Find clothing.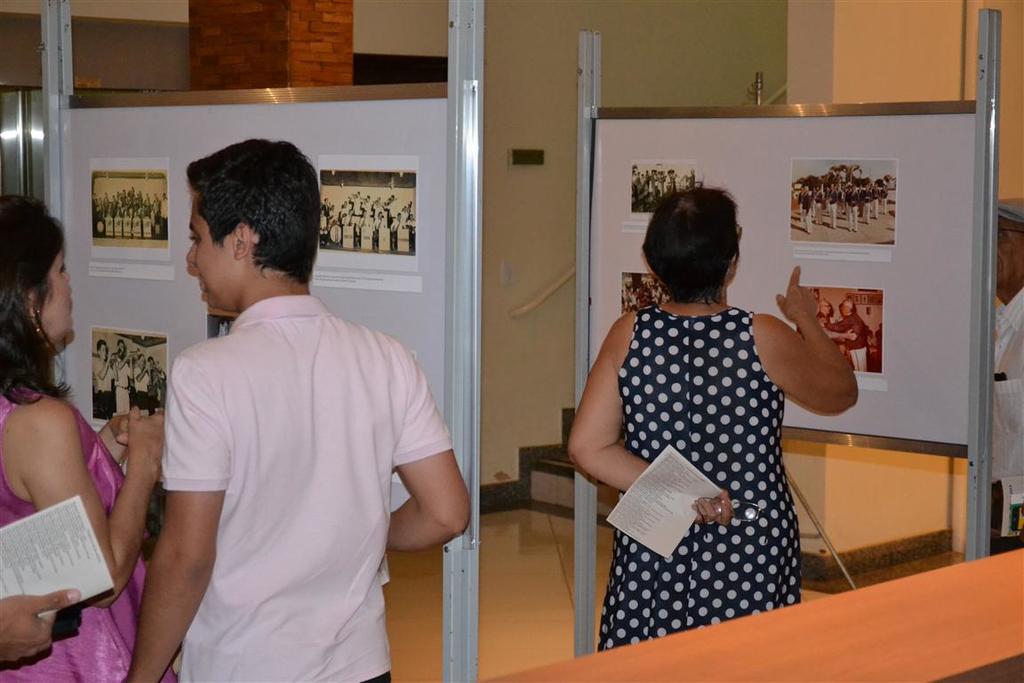
select_region(149, 369, 158, 414).
